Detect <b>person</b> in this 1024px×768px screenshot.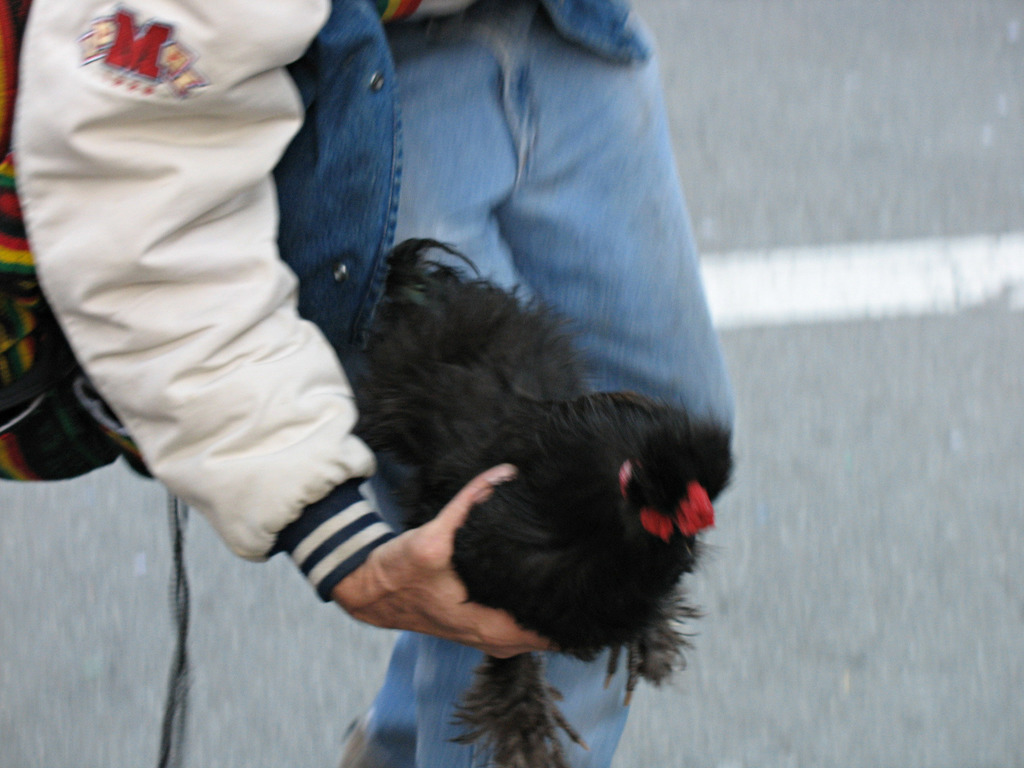
Detection: 84, 0, 726, 733.
